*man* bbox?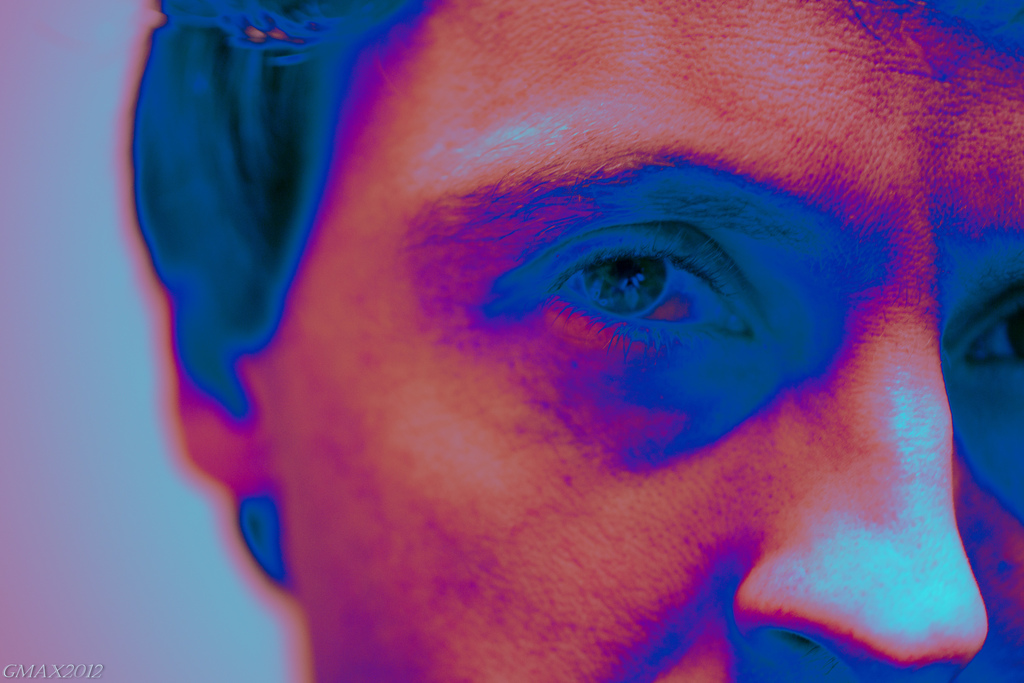
{"x1": 107, "y1": 0, "x2": 1023, "y2": 682}
